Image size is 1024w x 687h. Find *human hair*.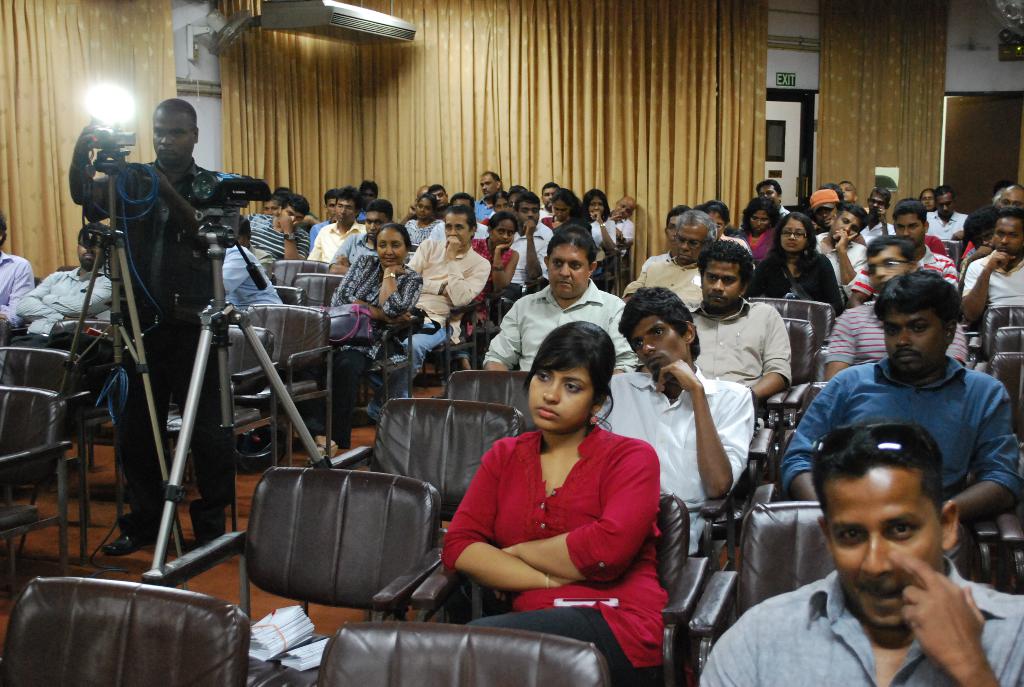
BBox(235, 211, 252, 249).
